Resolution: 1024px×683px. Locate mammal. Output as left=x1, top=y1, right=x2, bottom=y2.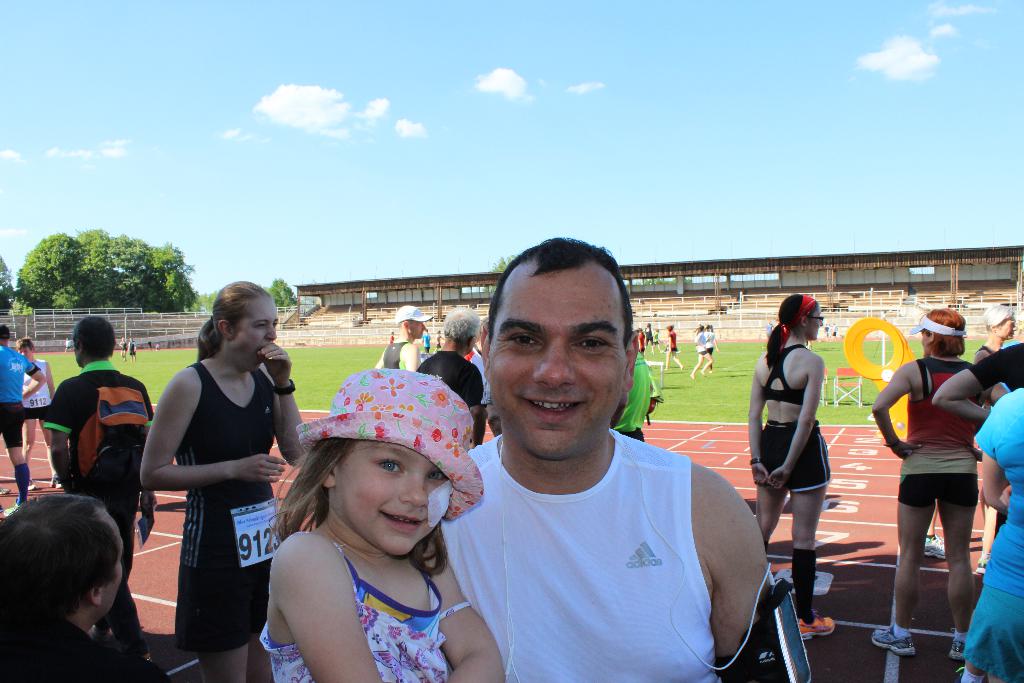
left=822, top=322, right=828, bottom=340.
